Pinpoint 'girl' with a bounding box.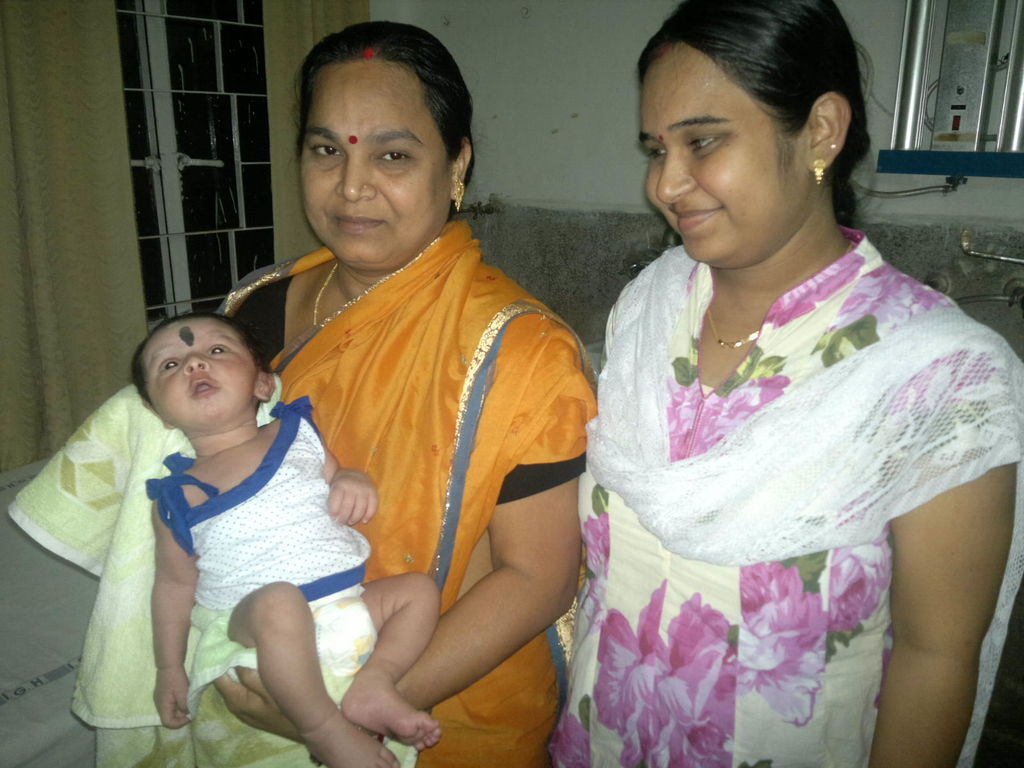
BBox(129, 307, 440, 767).
